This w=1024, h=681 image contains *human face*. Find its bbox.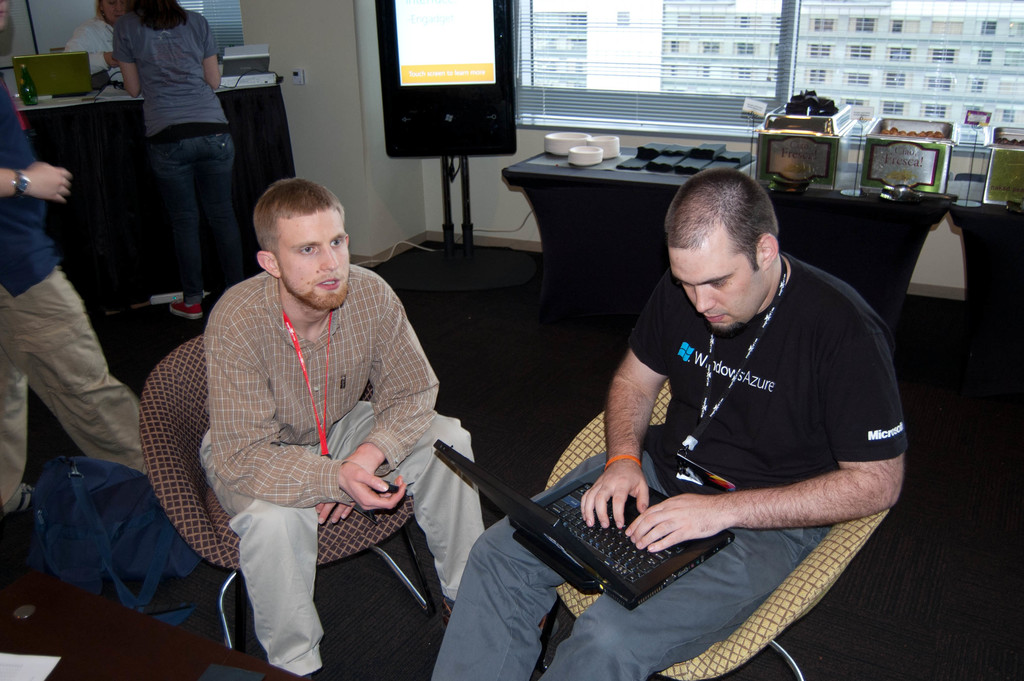
rect(669, 250, 760, 330).
